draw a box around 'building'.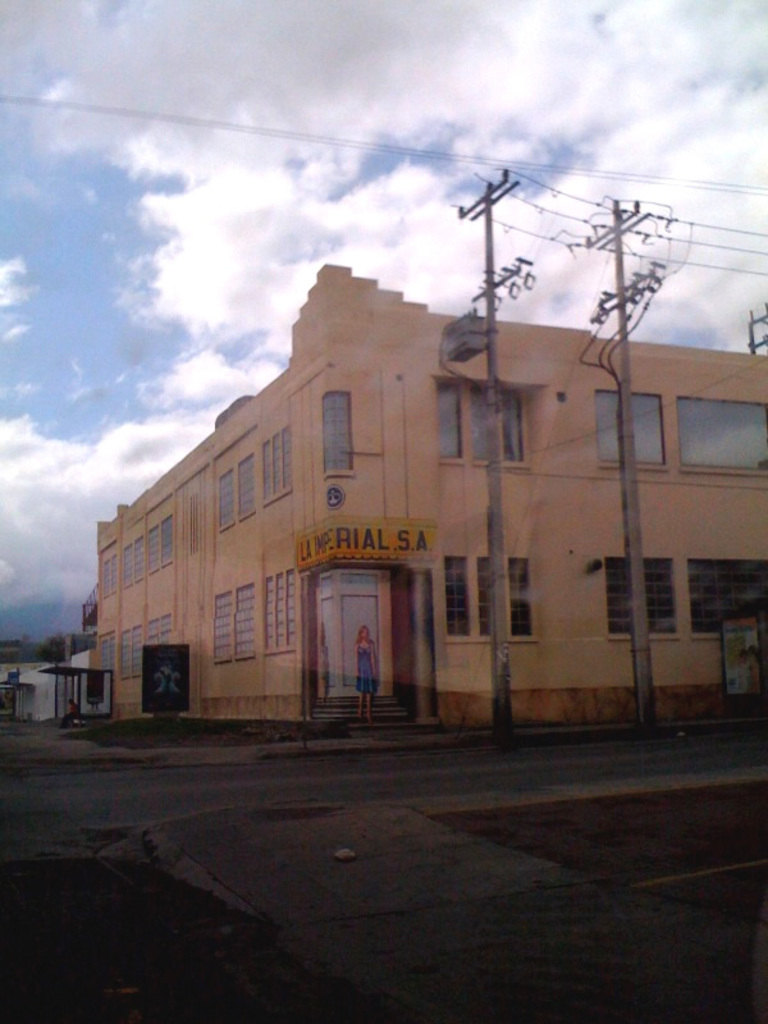
locate(90, 260, 767, 736).
